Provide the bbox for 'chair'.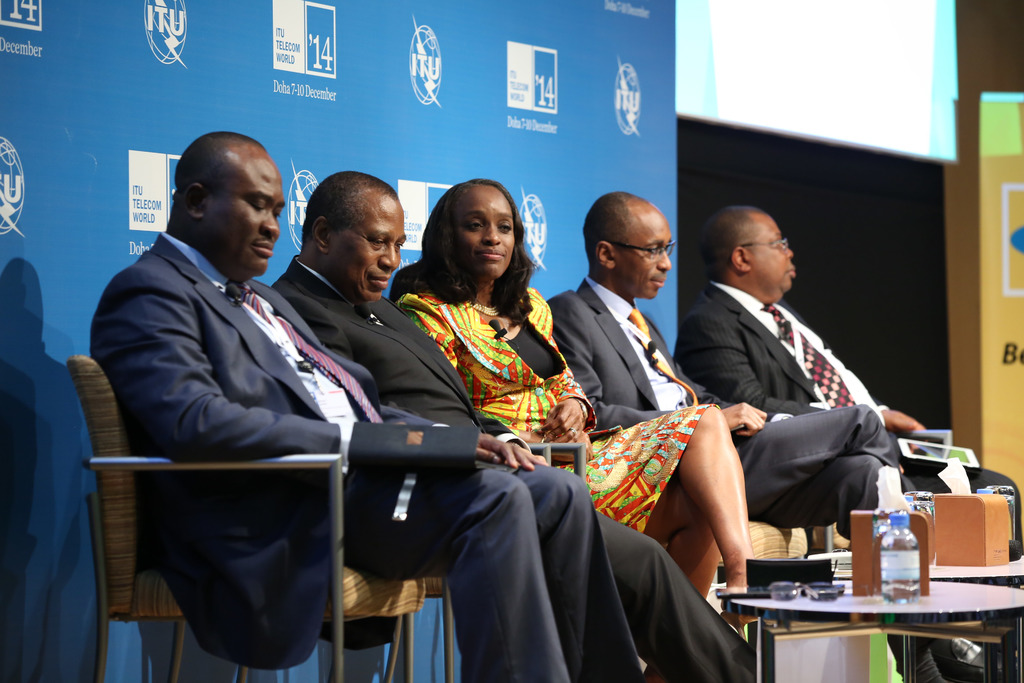
409:579:445:682.
